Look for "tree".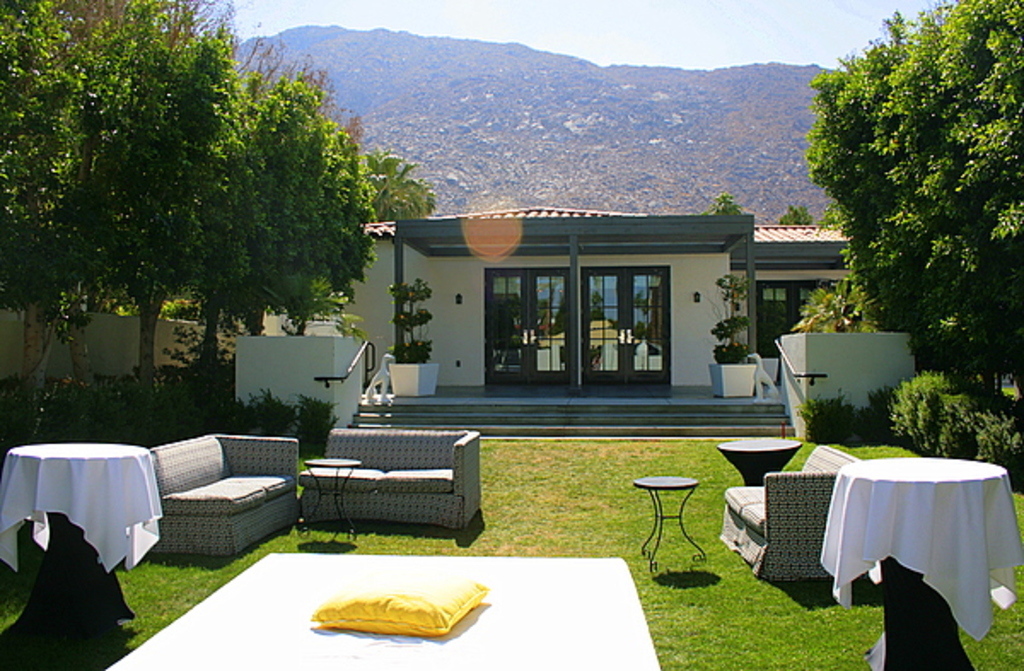
Found: 799, 0, 1022, 393.
